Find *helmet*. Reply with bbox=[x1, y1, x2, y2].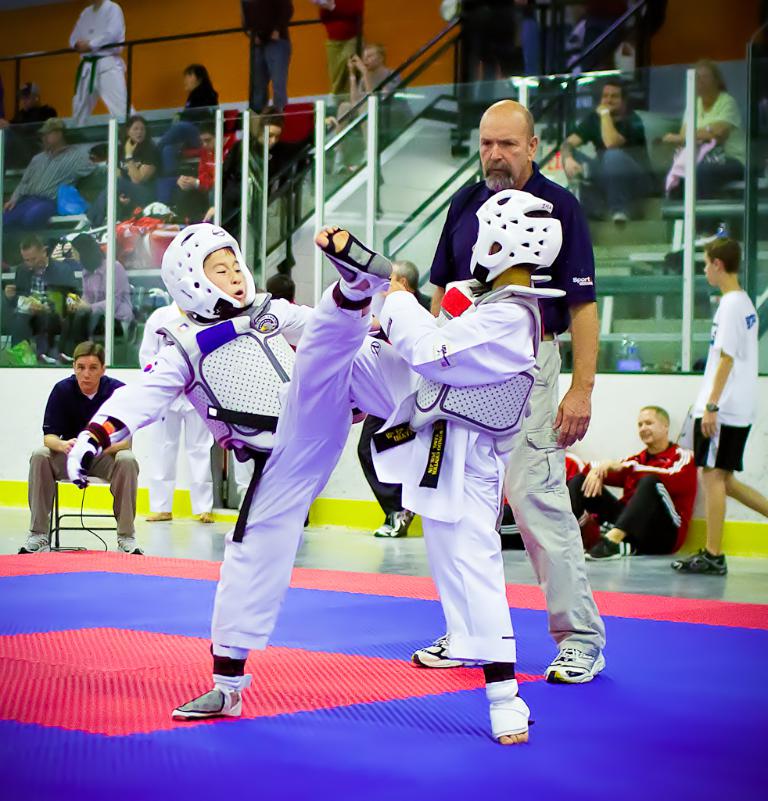
bbox=[152, 217, 244, 318].
